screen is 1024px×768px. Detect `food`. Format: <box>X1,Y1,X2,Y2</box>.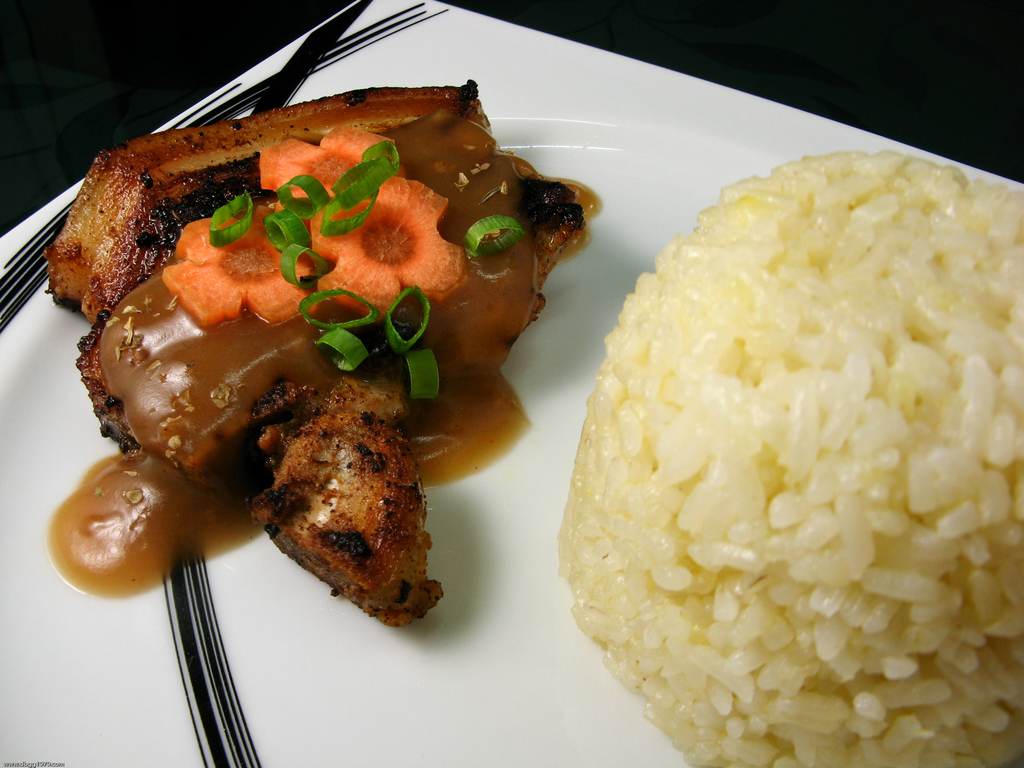
<box>554,113,1016,736</box>.
